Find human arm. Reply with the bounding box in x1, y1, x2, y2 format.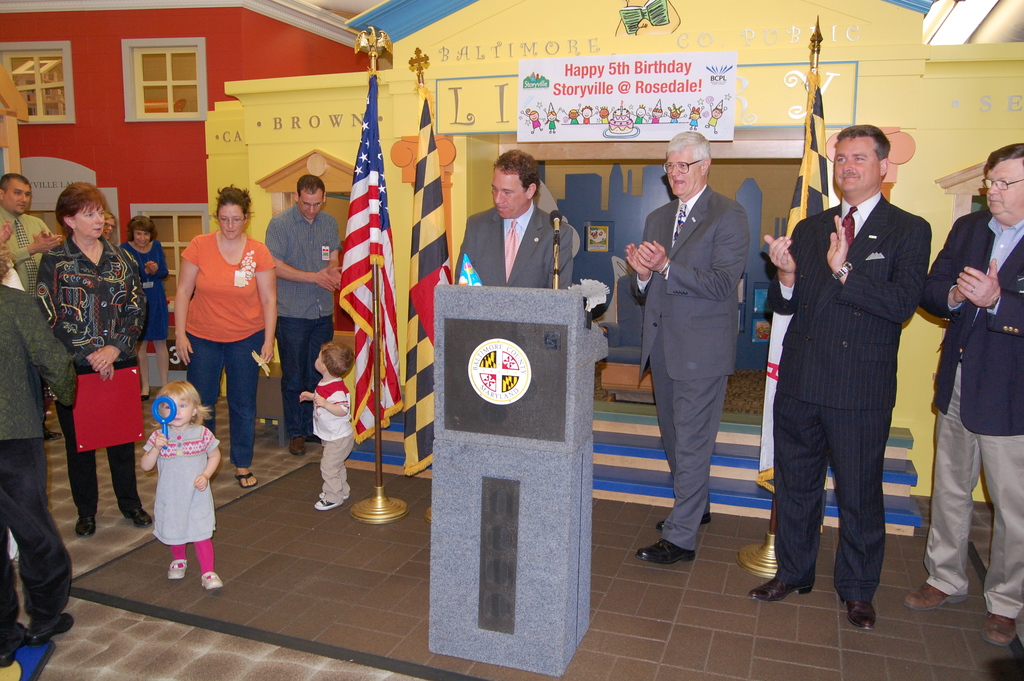
268, 224, 339, 300.
